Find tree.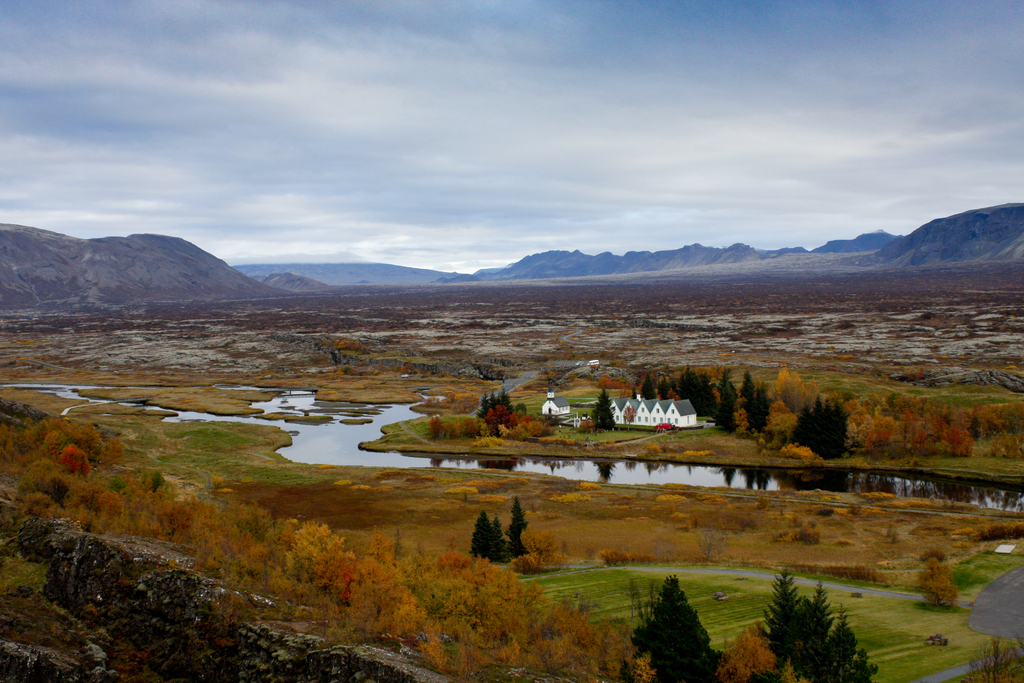
crop(630, 574, 715, 682).
